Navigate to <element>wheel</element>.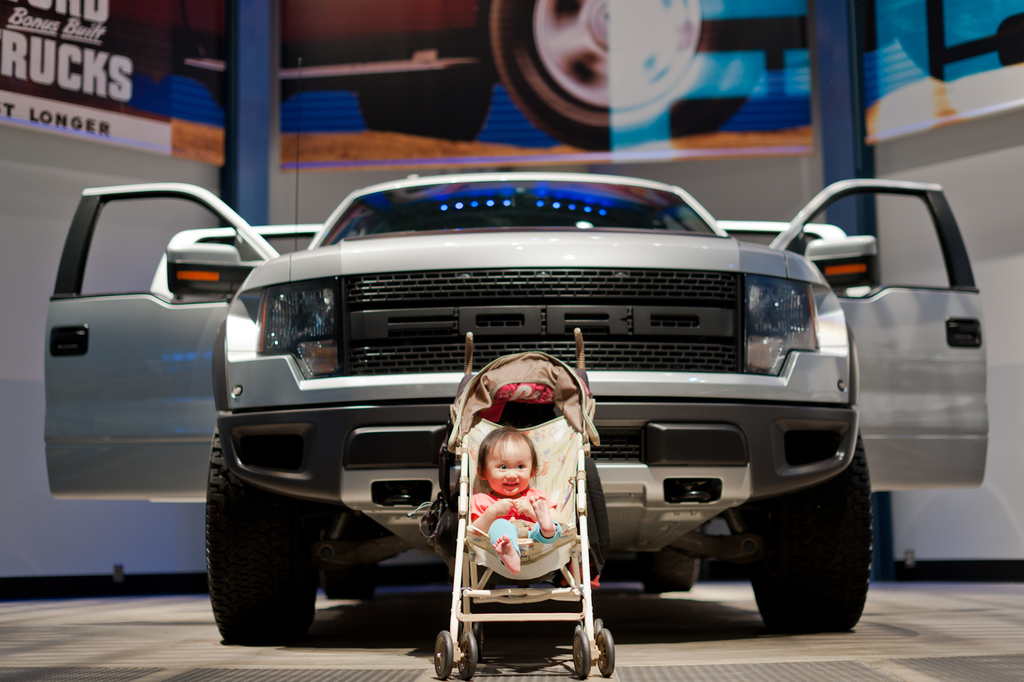
Navigation target: crop(474, 620, 483, 661).
